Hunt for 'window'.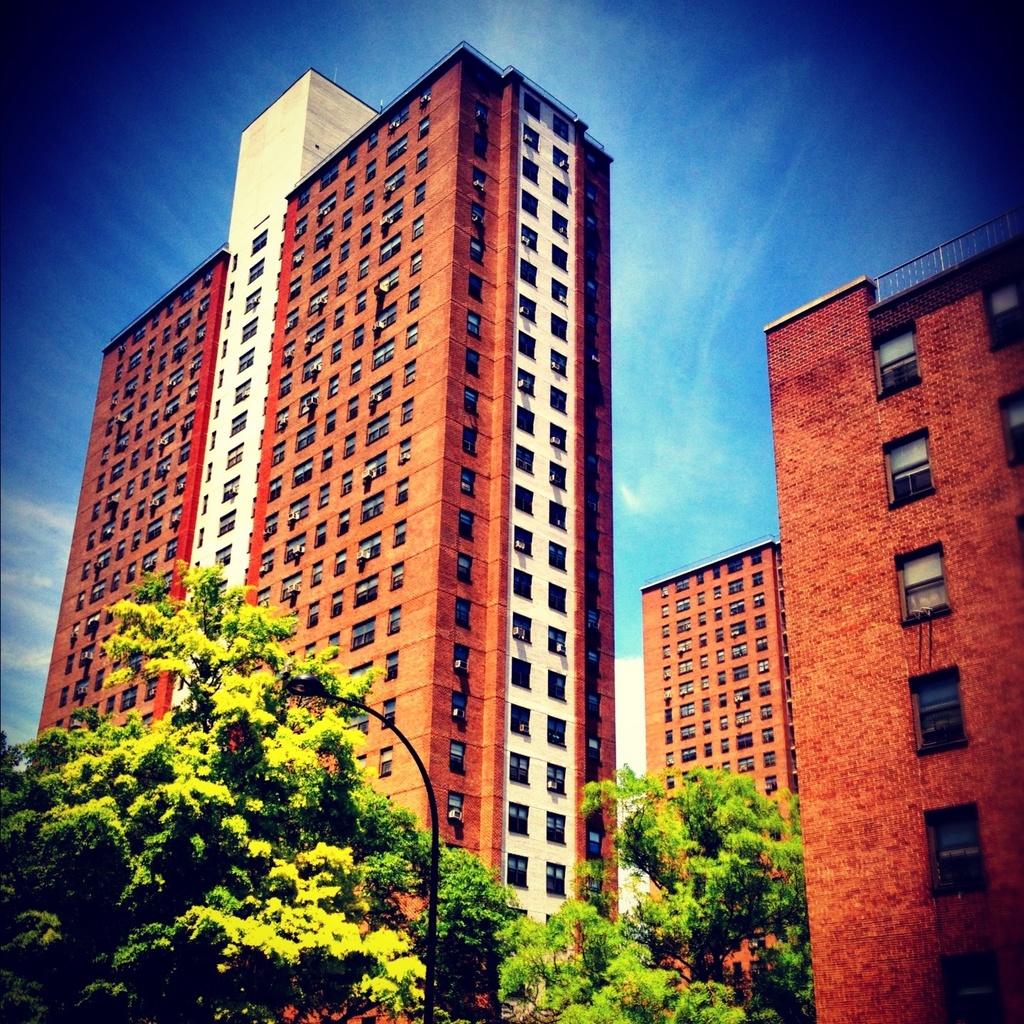
Hunted down at bbox=(201, 296, 210, 314).
